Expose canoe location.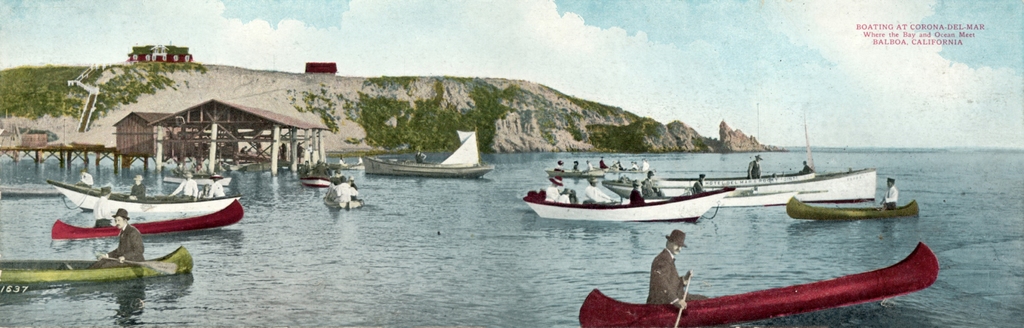
Exposed at [x1=0, y1=246, x2=193, y2=291].
